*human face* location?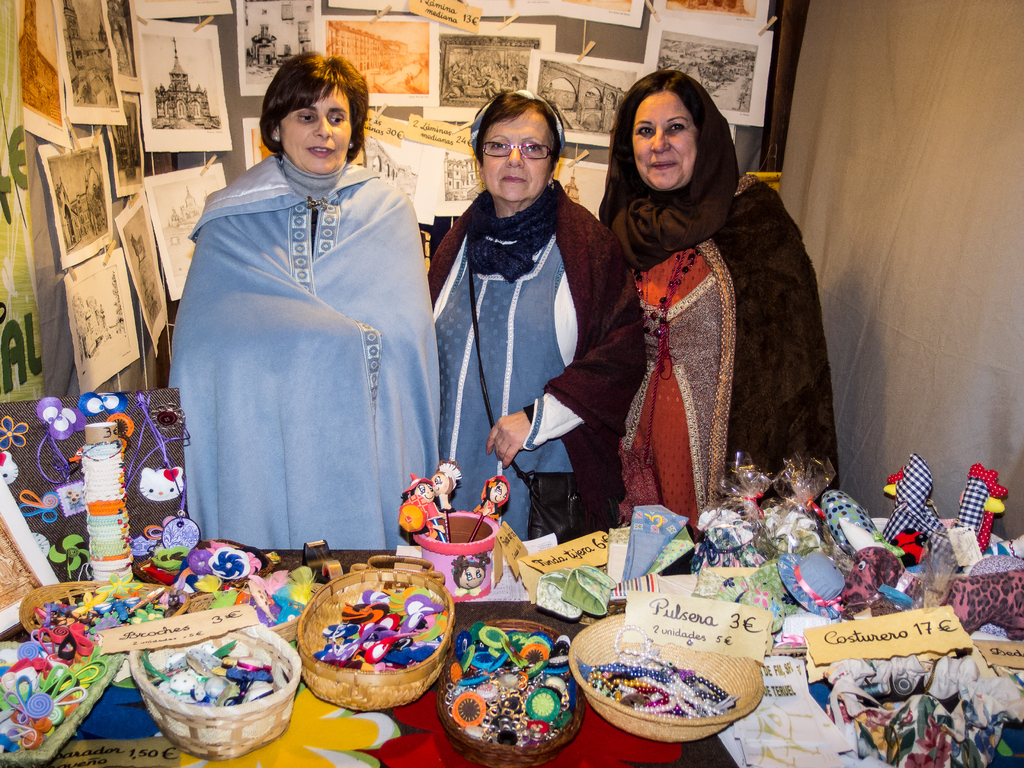
bbox=(277, 83, 351, 175)
